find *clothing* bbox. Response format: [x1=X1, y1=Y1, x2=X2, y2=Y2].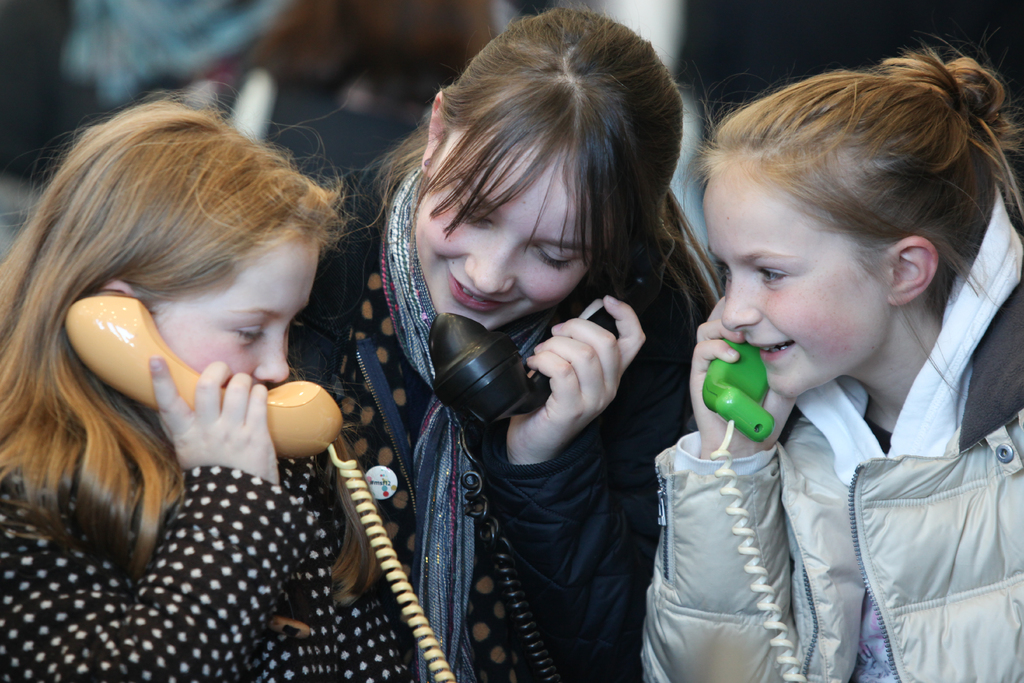
[x1=0, y1=398, x2=401, y2=679].
